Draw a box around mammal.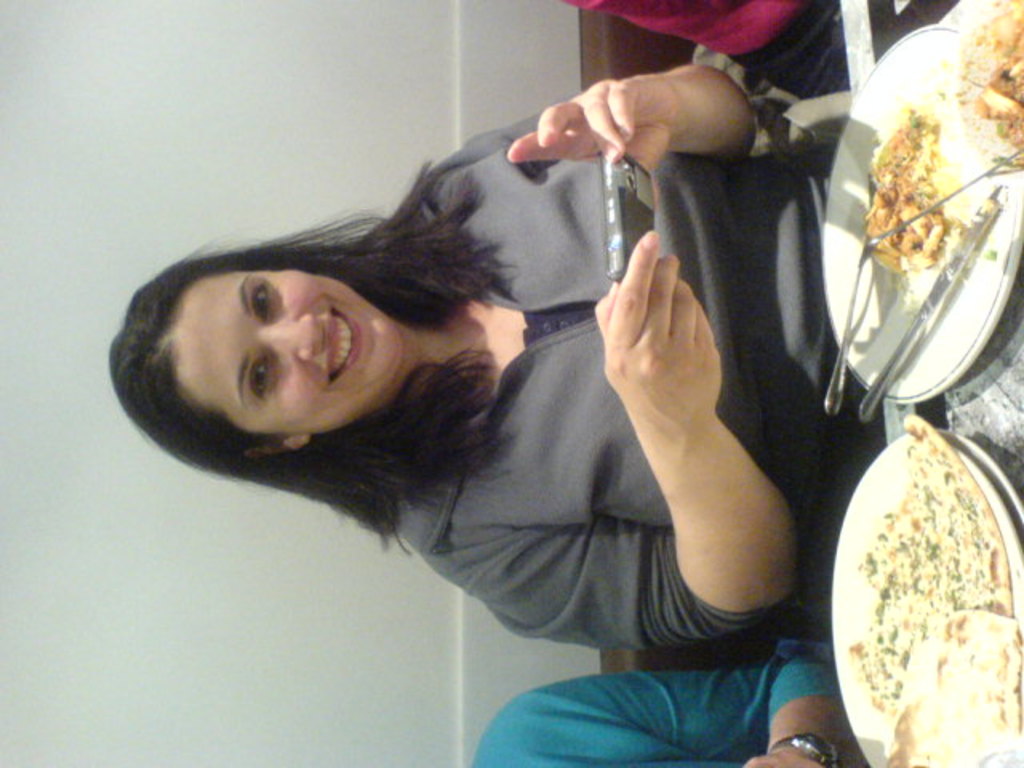
BBox(86, 58, 843, 658).
